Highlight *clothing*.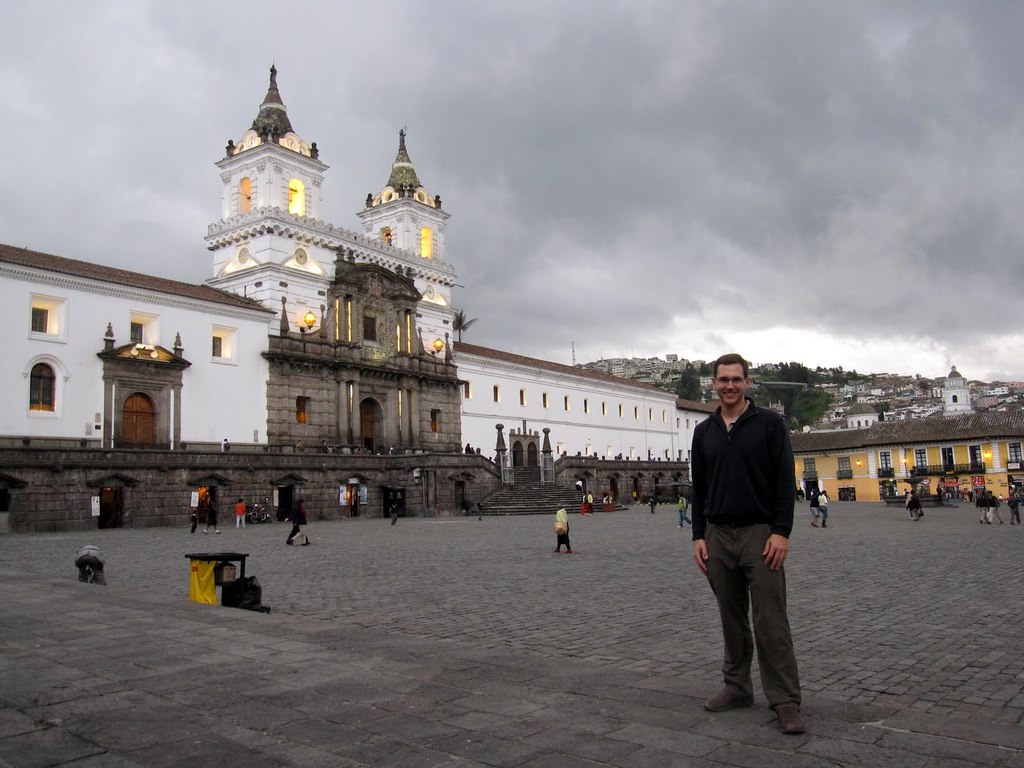
Highlighted region: x1=678, y1=403, x2=817, y2=708.
